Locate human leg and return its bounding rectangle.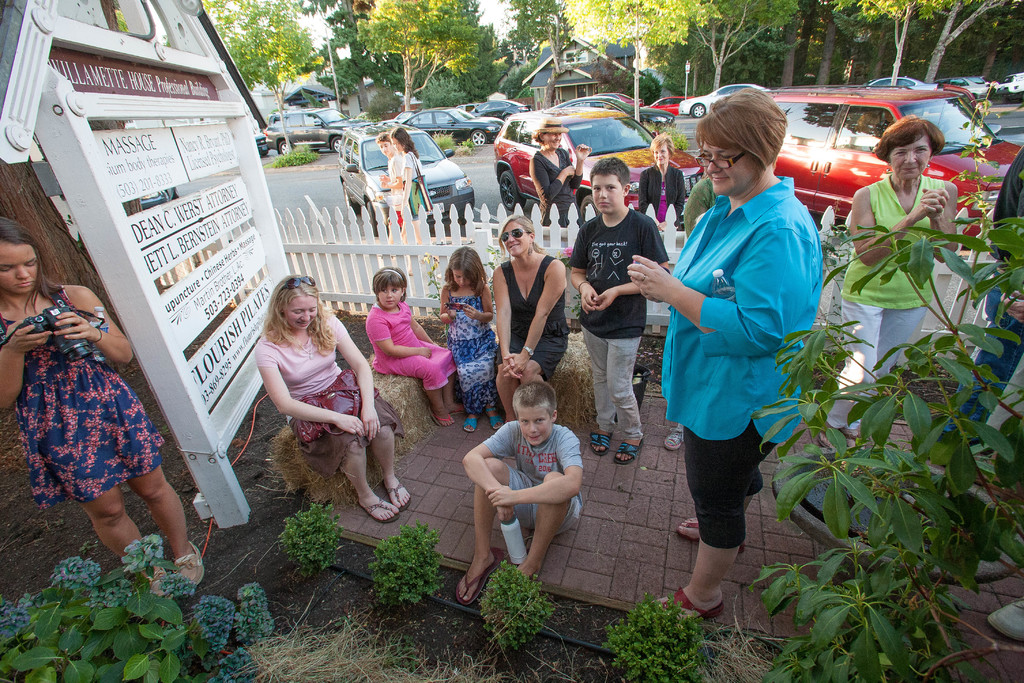
locate(98, 368, 199, 588).
